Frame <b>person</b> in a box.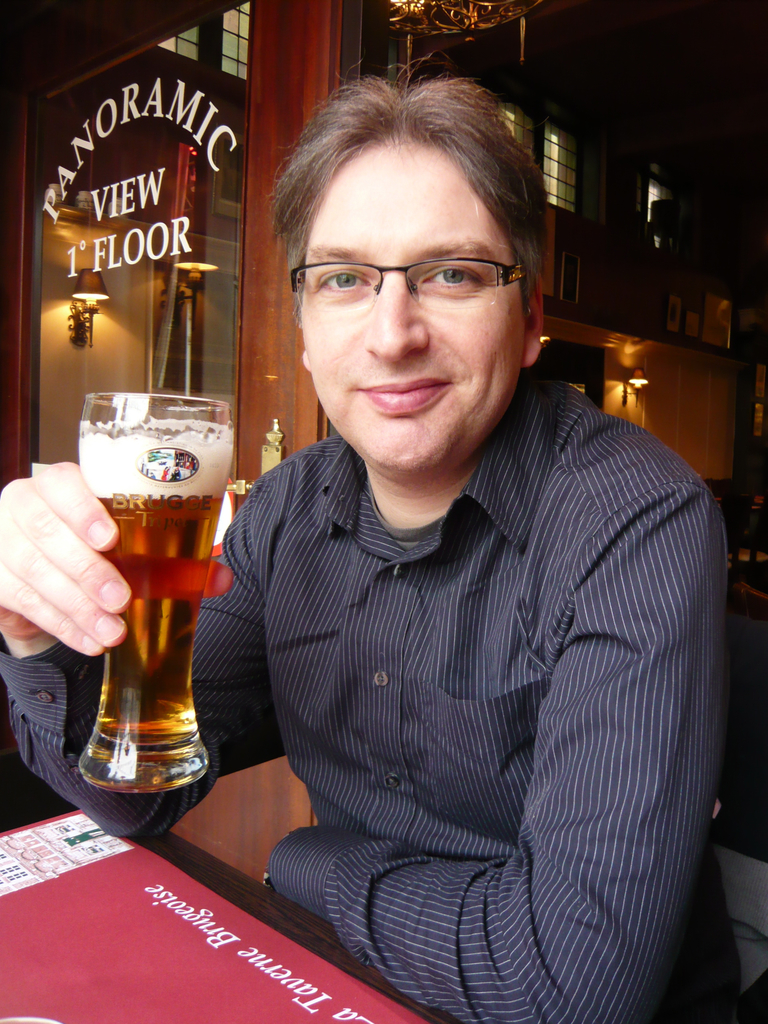
0:56:744:1022.
